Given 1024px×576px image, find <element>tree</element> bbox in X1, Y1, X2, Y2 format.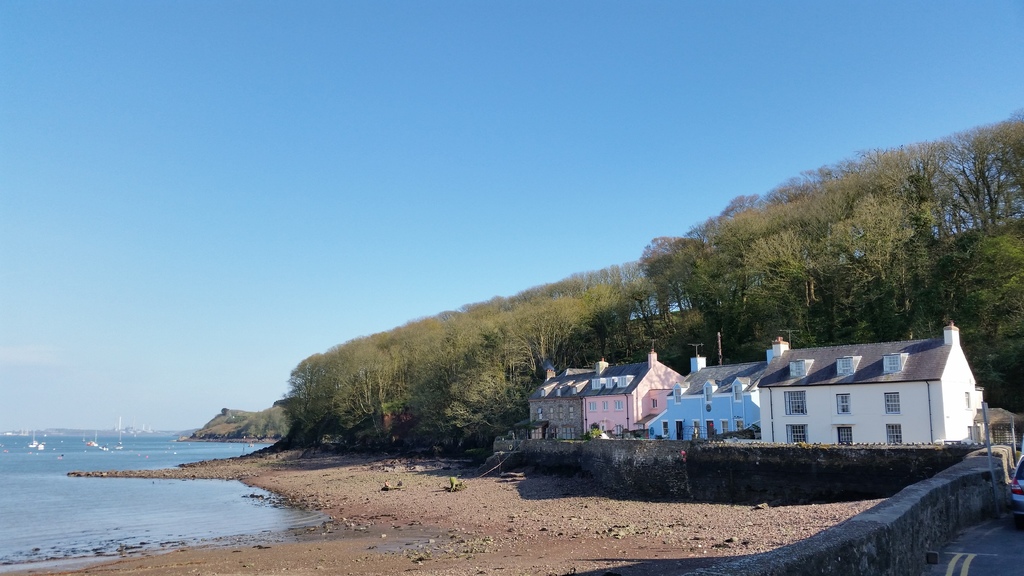
952, 124, 1013, 235.
